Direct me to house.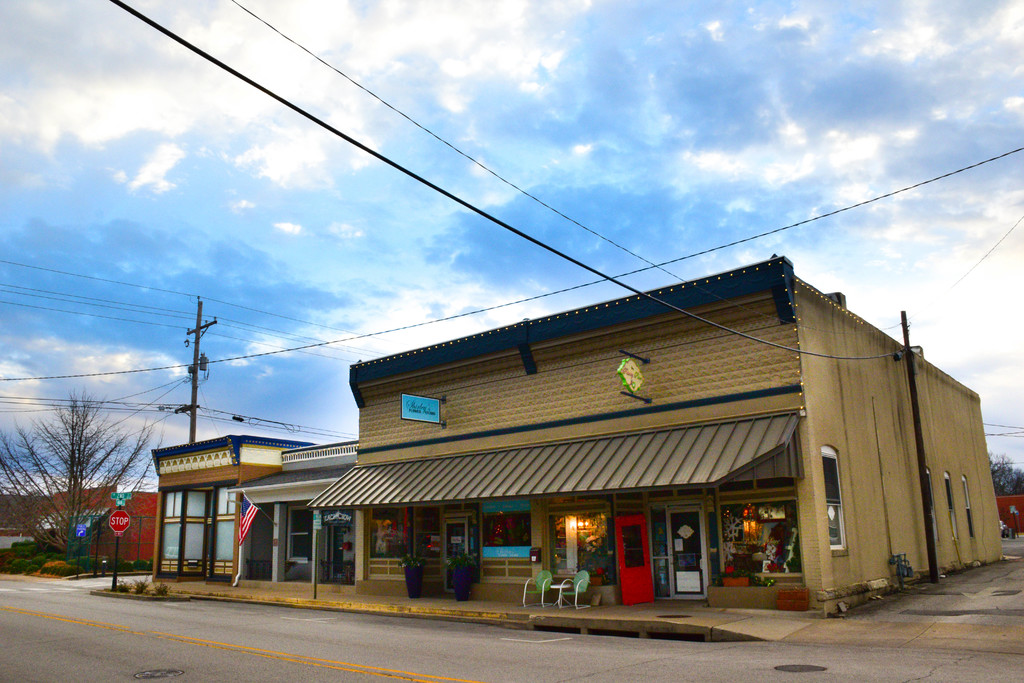
Direction: (998,493,1023,539).
